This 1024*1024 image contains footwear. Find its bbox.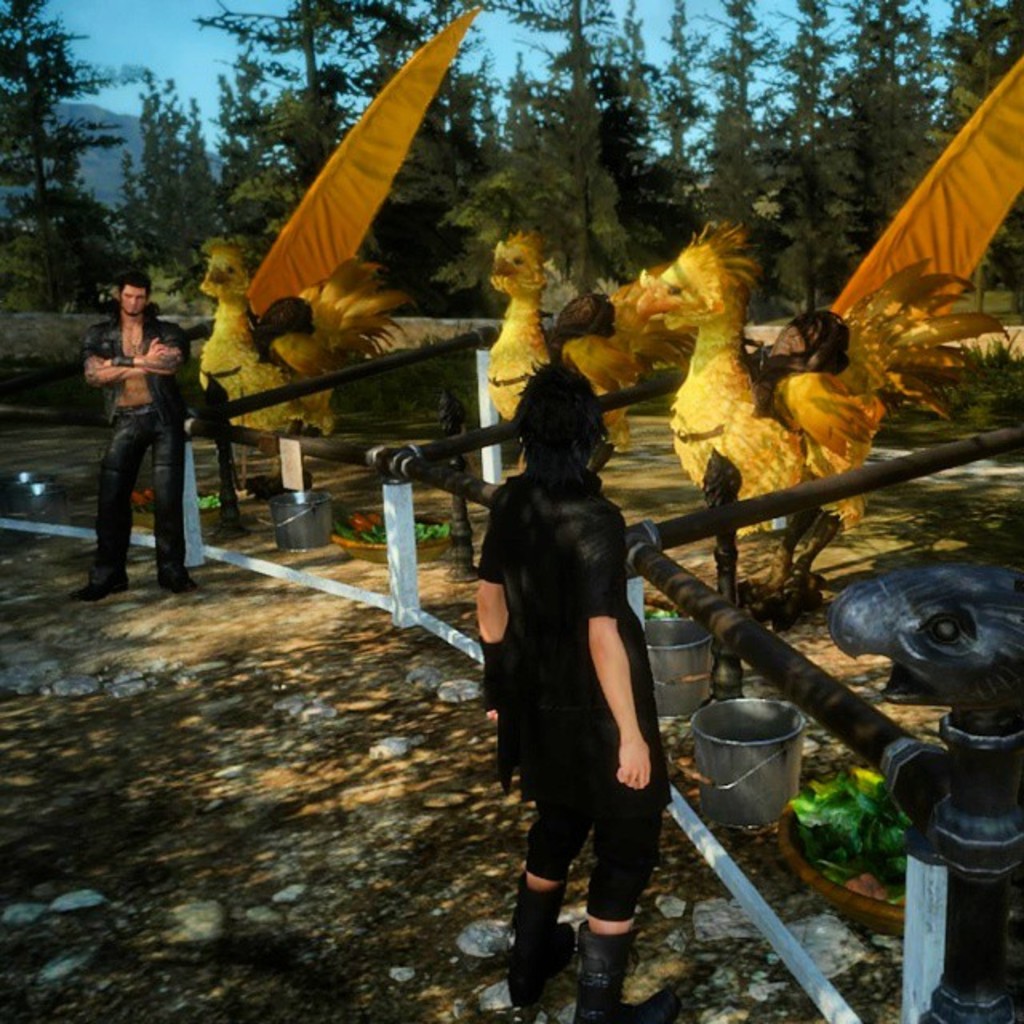
70/566/125/600.
